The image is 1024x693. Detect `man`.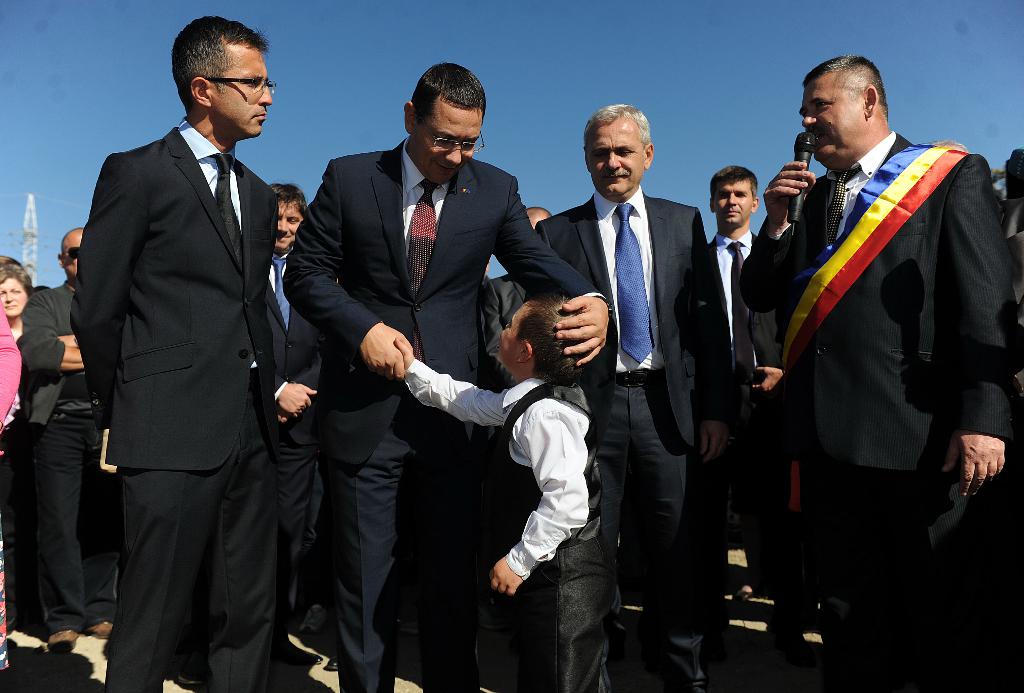
Detection: <box>516,95,728,692</box>.
